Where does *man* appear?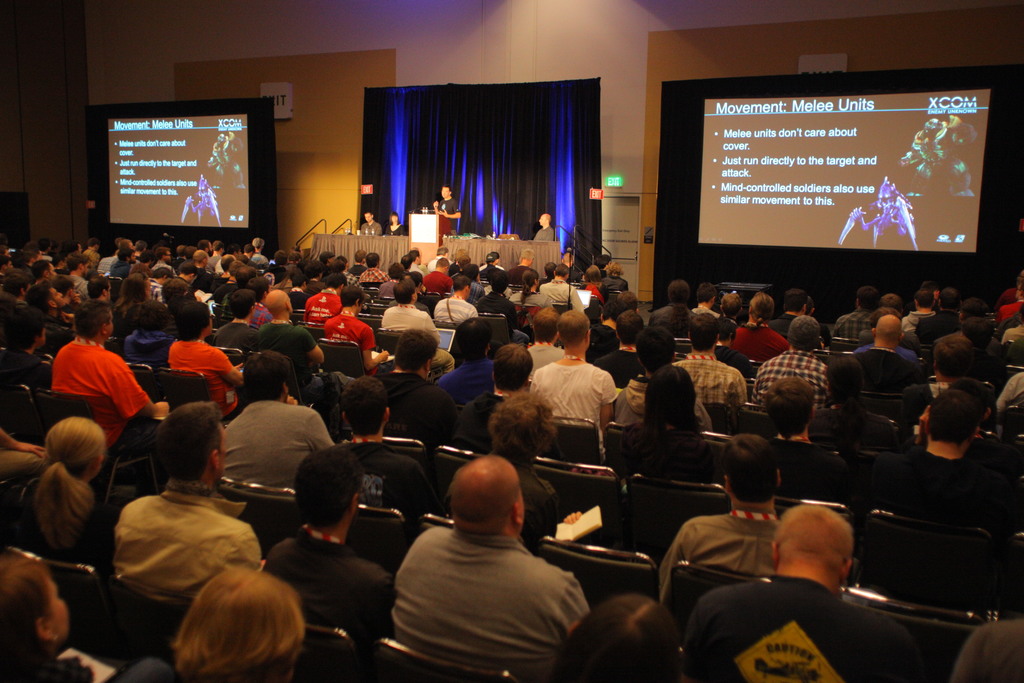
Appears at x1=905 y1=288 x2=938 y2=331.
